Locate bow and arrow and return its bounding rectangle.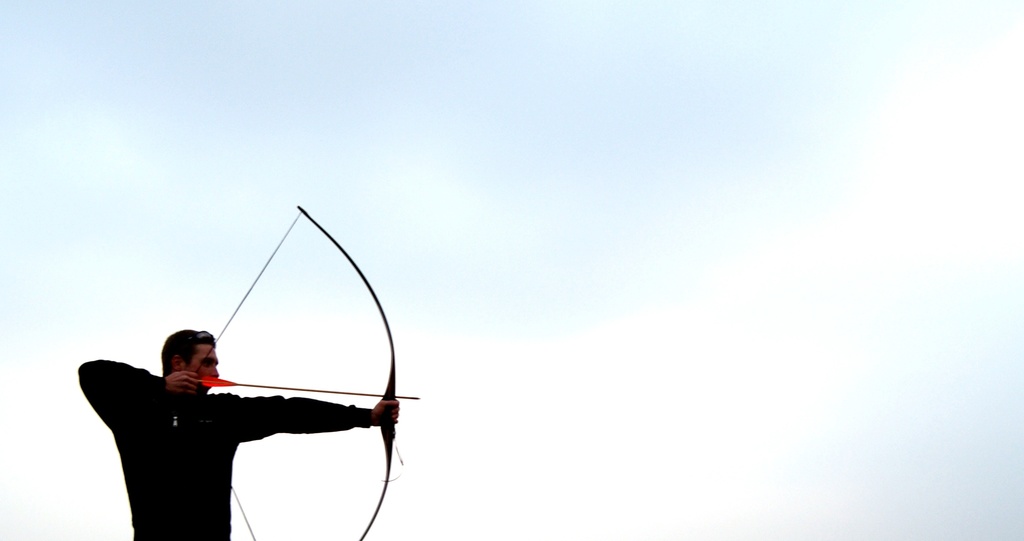
<box>193,204,417,540</box>.
